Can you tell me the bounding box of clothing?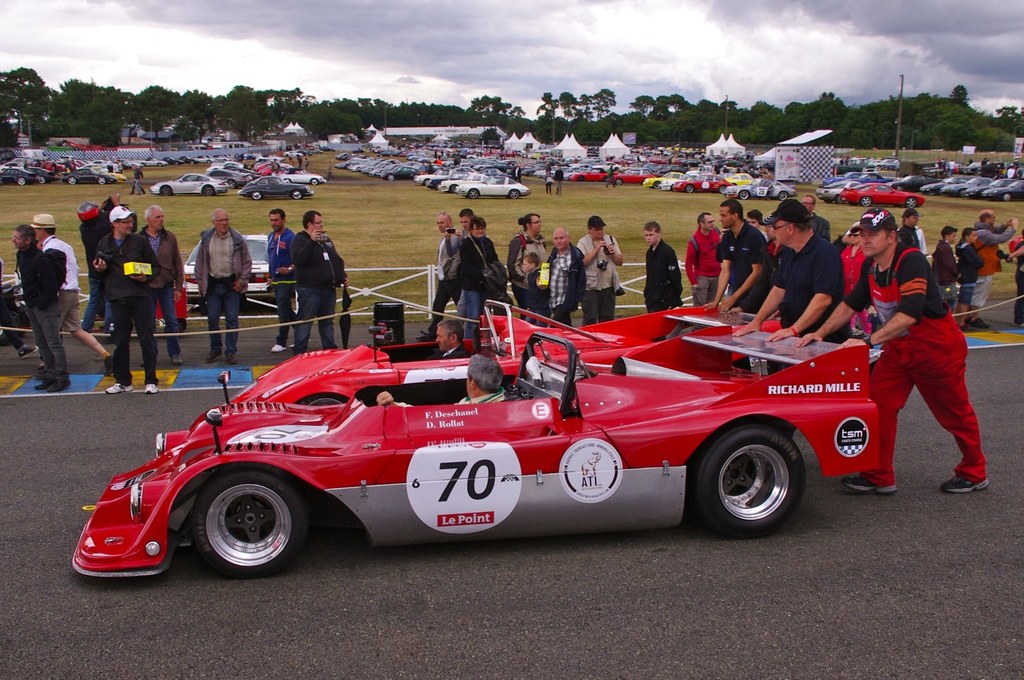
bbox=(643, 235, 684, 315).
